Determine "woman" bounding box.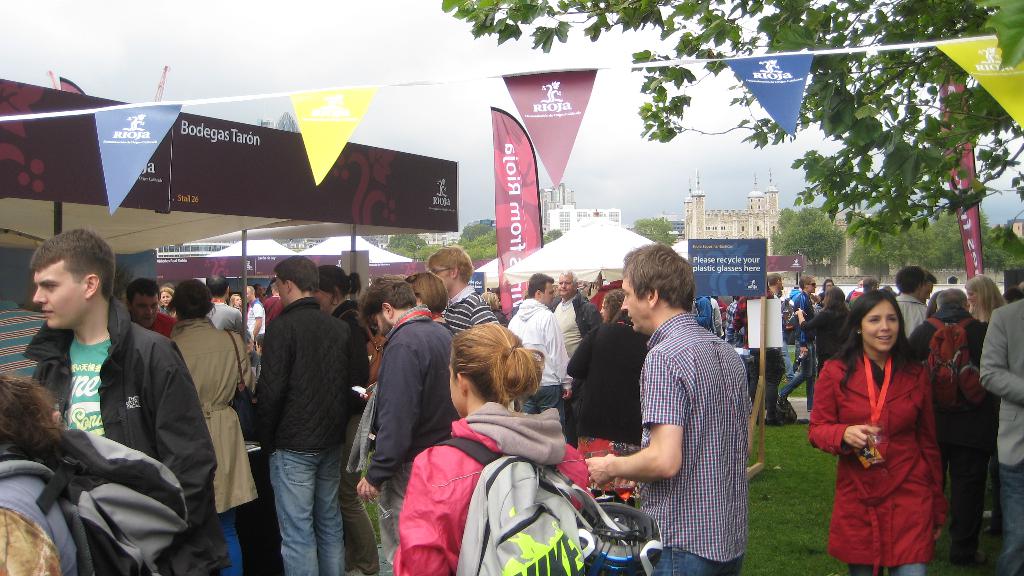
Determined: bbox(963, 272, 1005, 321).
